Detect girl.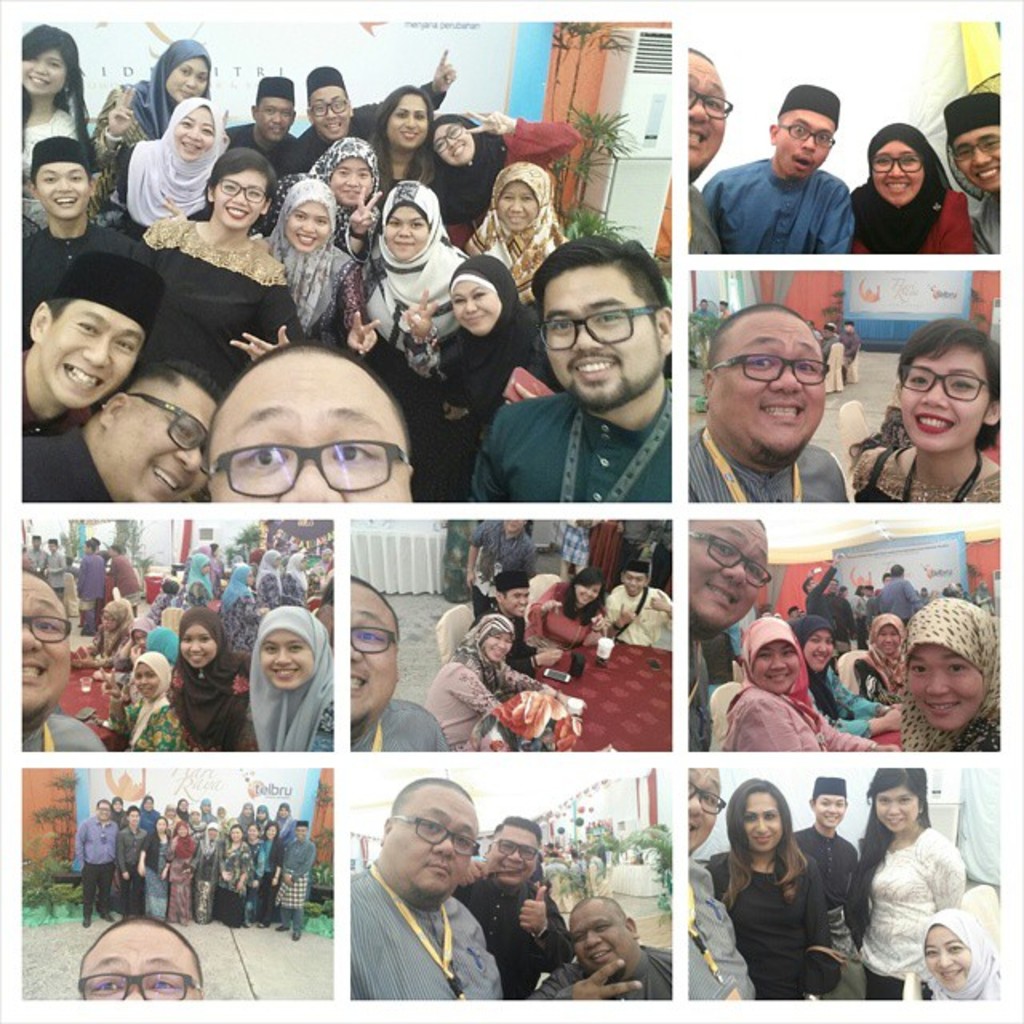
Detected at rect(846, 122, 971, 254).
